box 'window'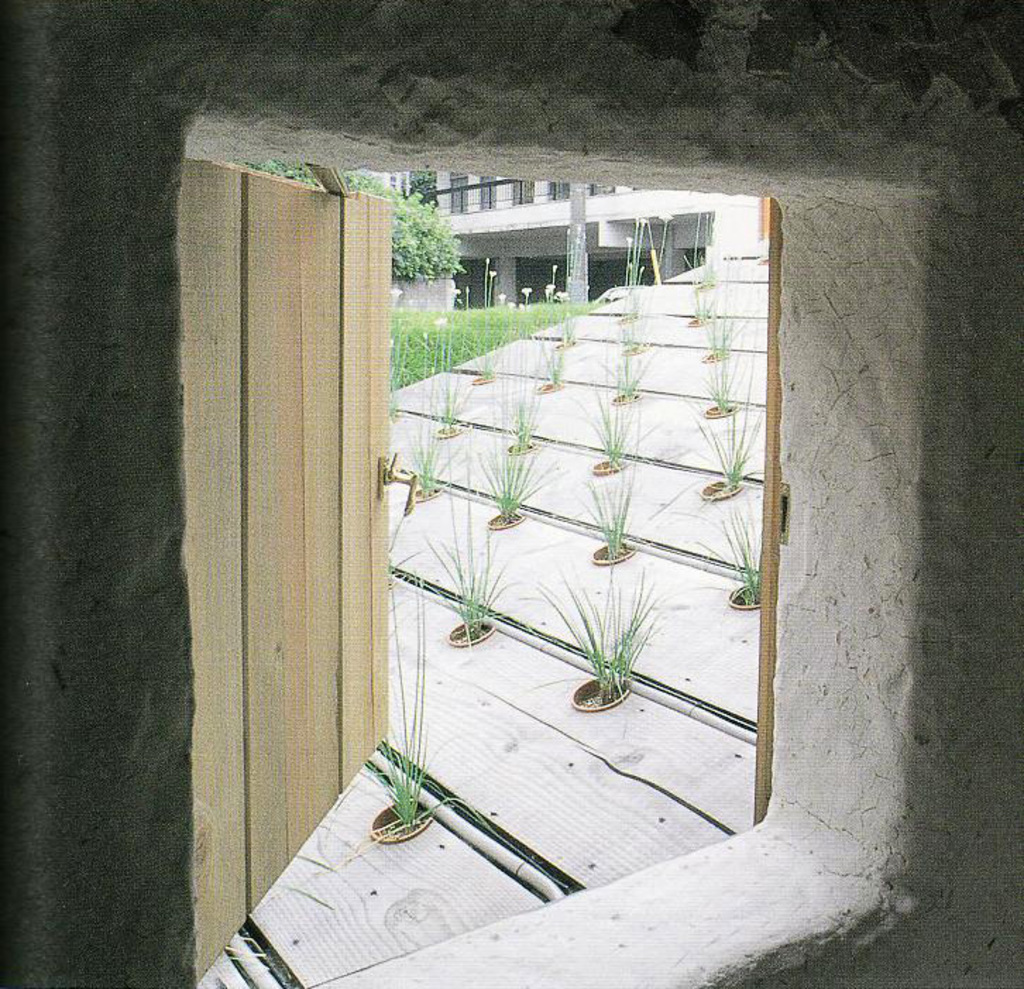
left=588, top=183, right=618, bottom=196
